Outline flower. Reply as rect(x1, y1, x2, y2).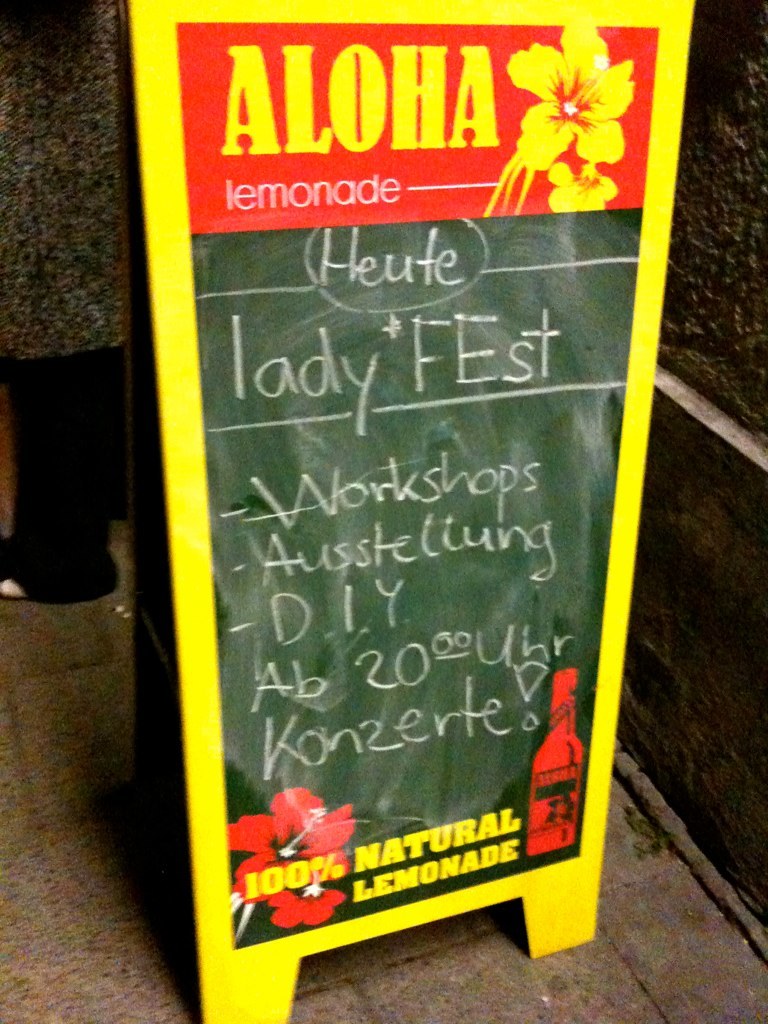
rect(521, 43, 632, 147).
